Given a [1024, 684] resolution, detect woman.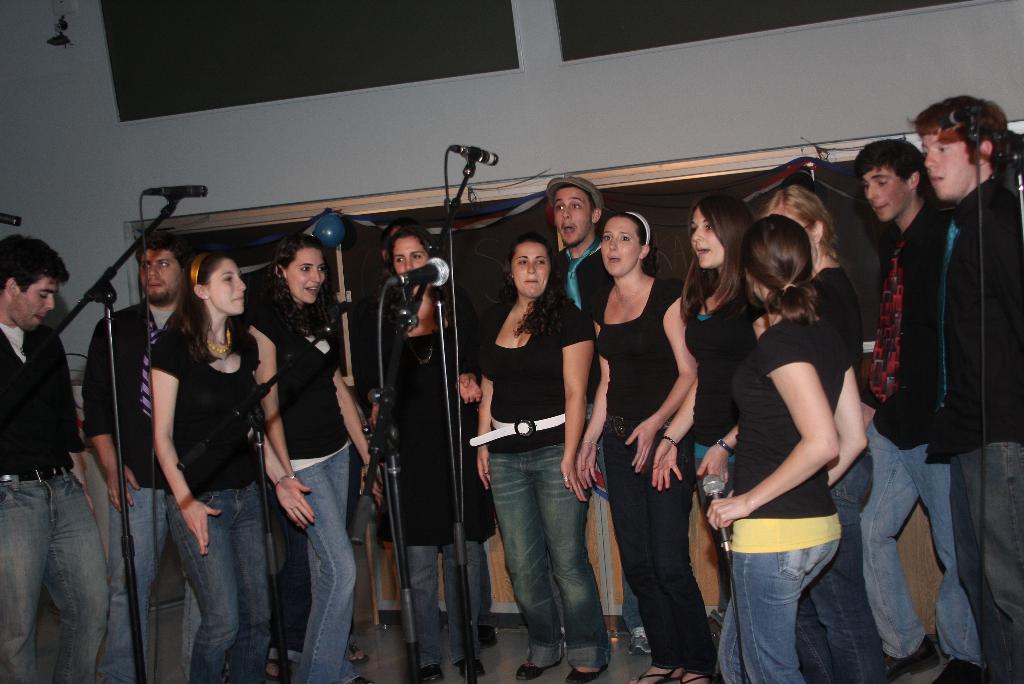
[x1=261, y1=234, x2=375, y2=683].
